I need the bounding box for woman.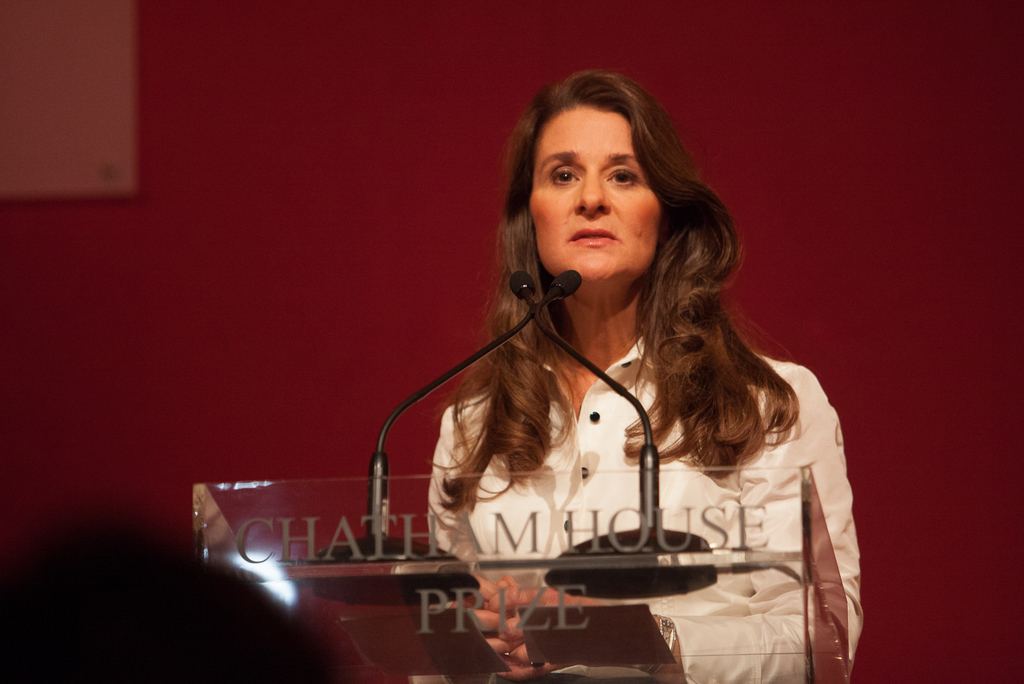
Here it is: <bbox>430, 67, 863, 683</bbox>.
